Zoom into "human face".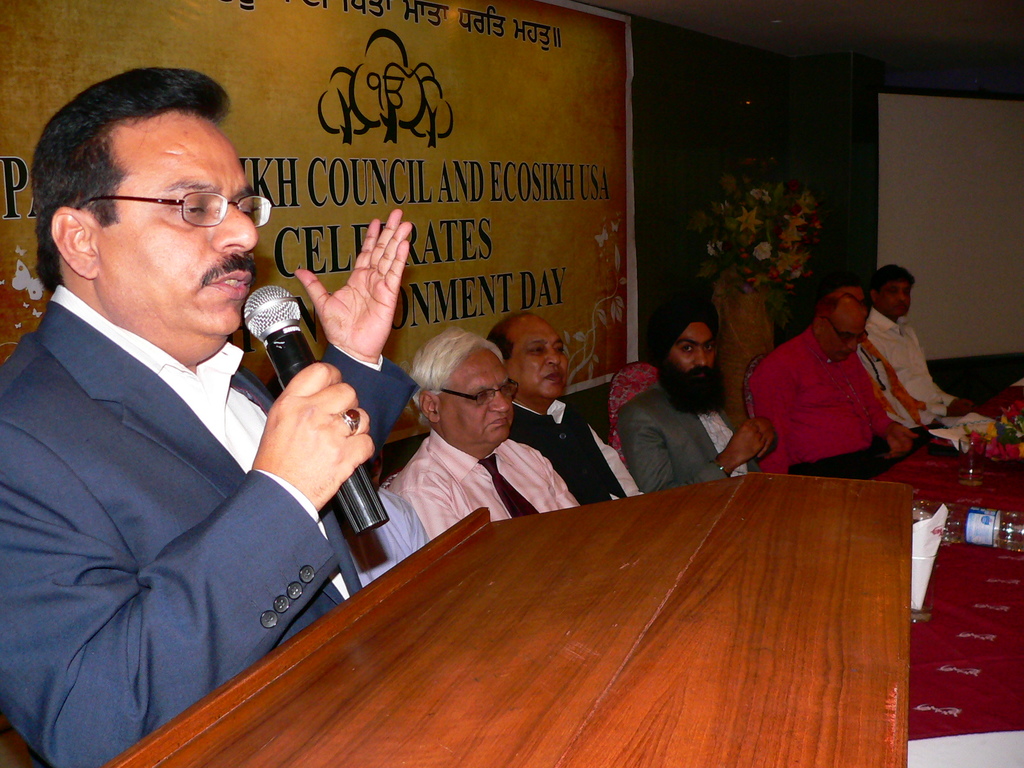
Zoom target: box(506, 317, 571, 392).
